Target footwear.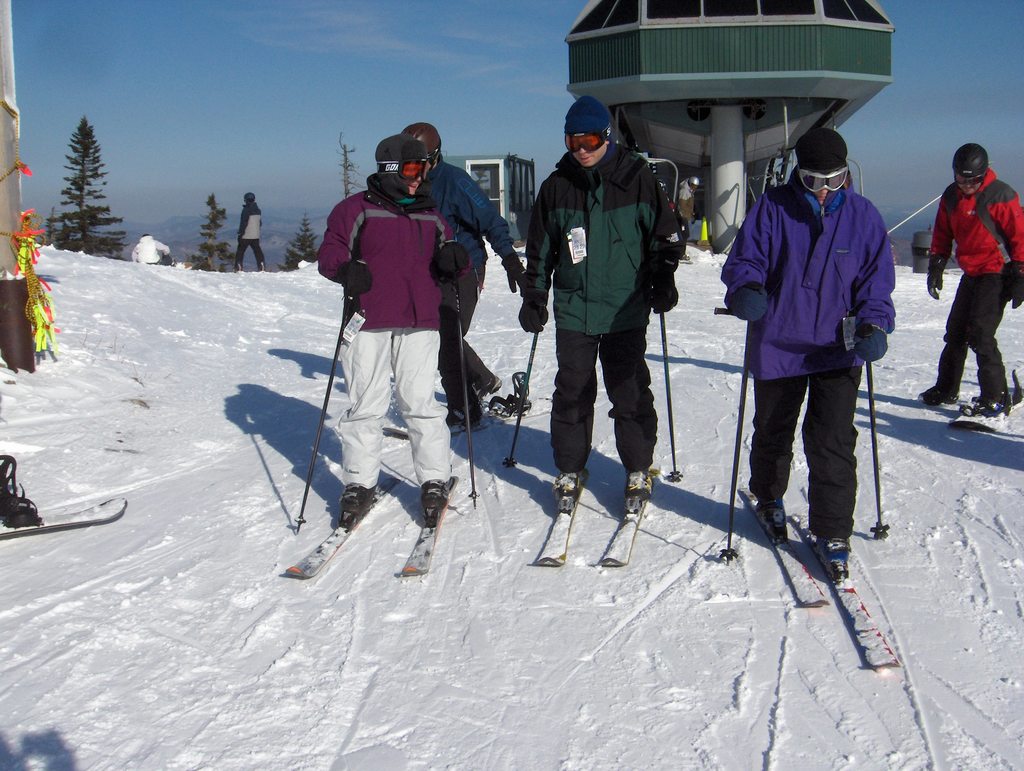
Target region: 966/398/1013/423.
